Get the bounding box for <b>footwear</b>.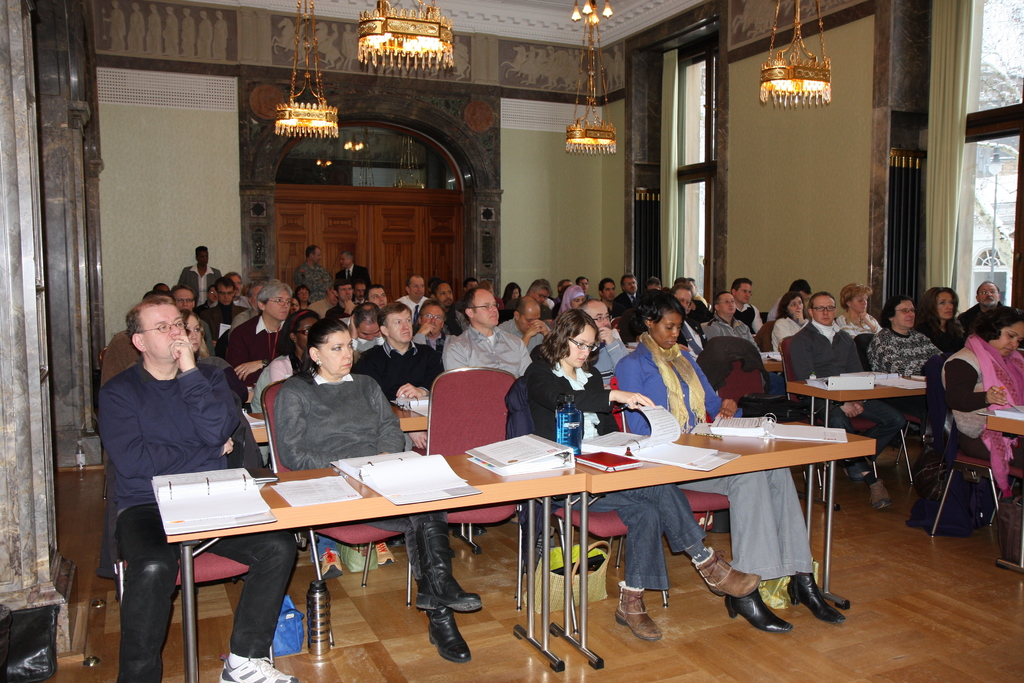
select_region(320, 548, 344, 582).
